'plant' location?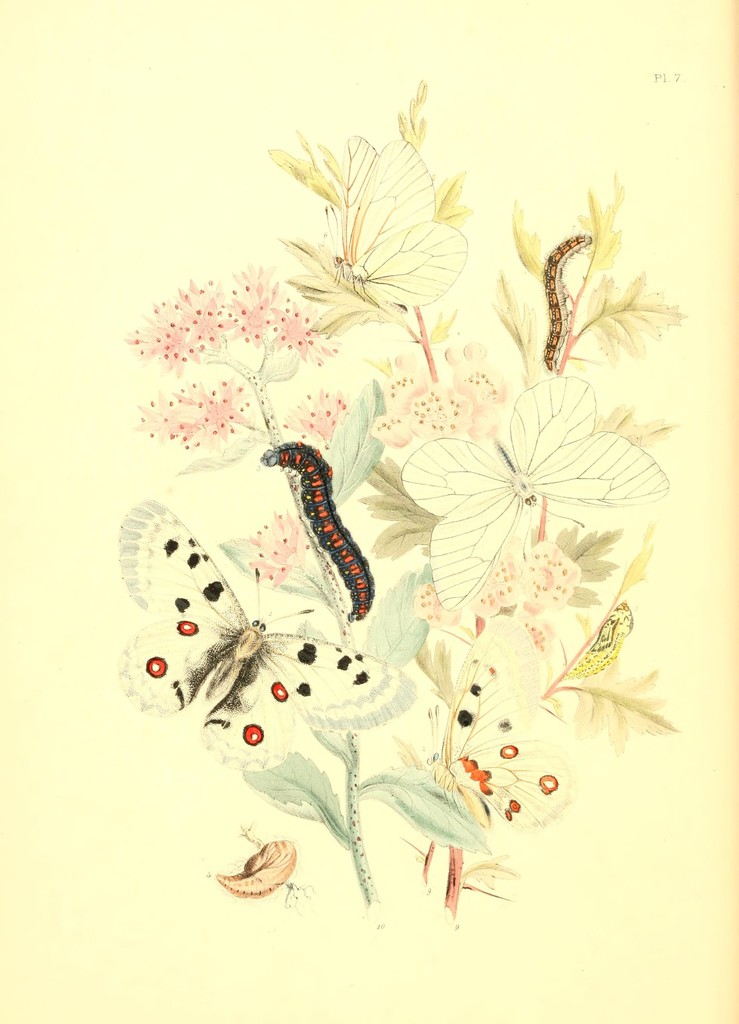
BBox(88, 77, 683, 963)
